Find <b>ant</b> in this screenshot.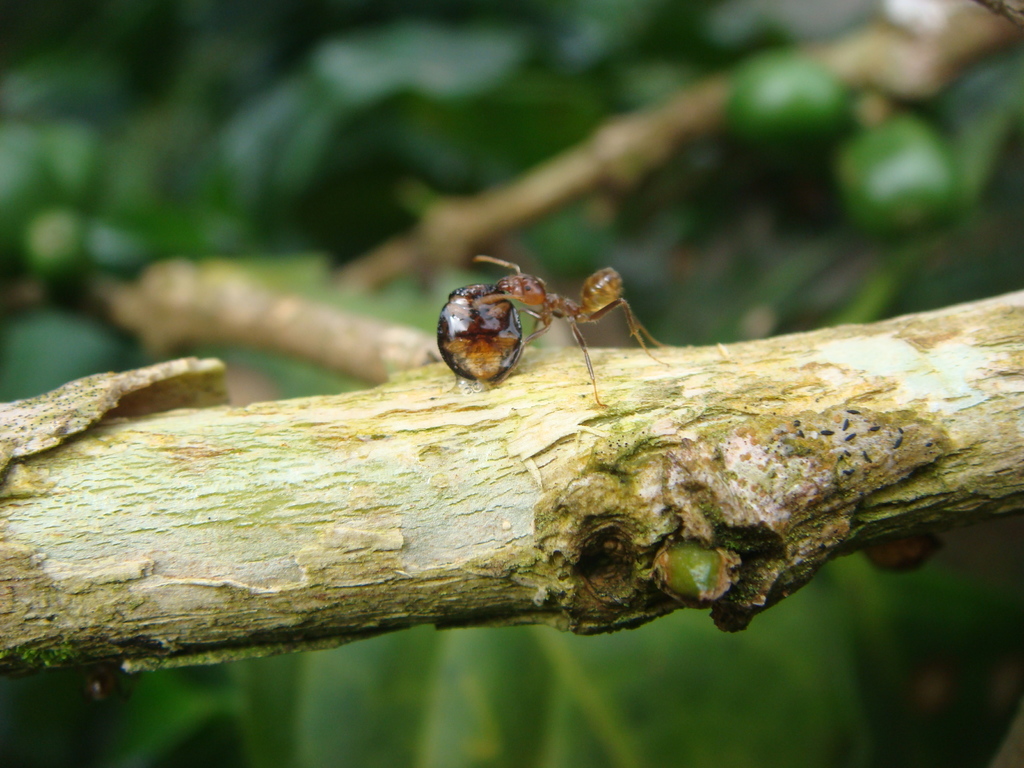
The bounding box for <b>ant</b> is 417, 250, 655, 404.
